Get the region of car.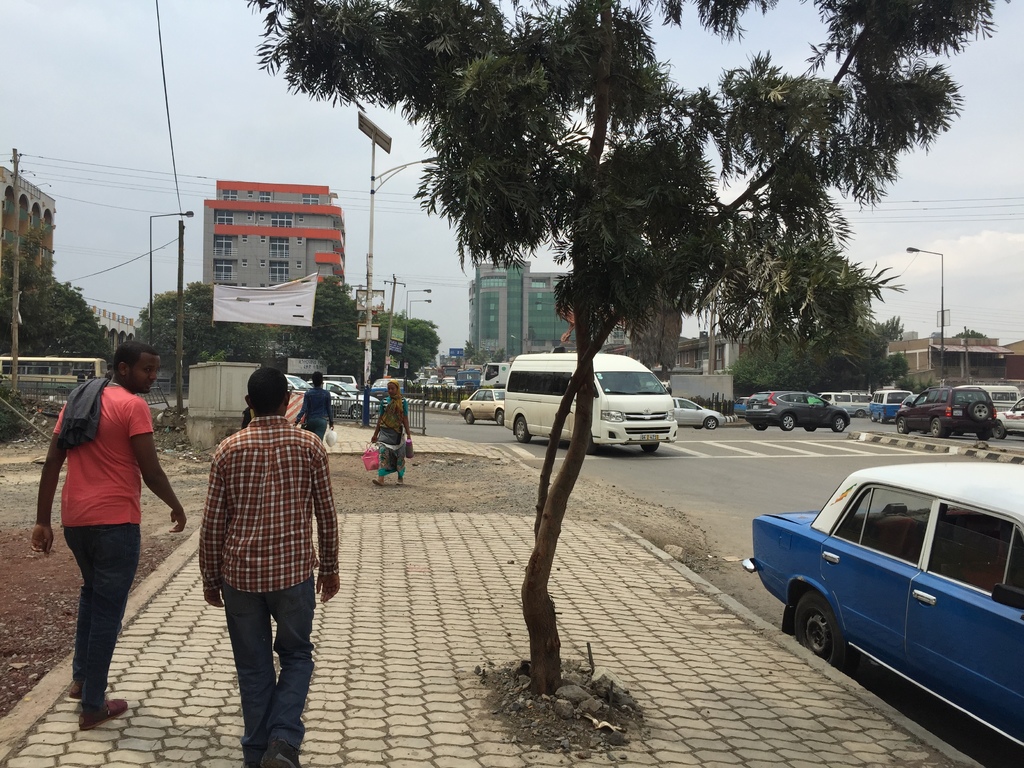
left=993, top=397, right=1023, bottom=442.
